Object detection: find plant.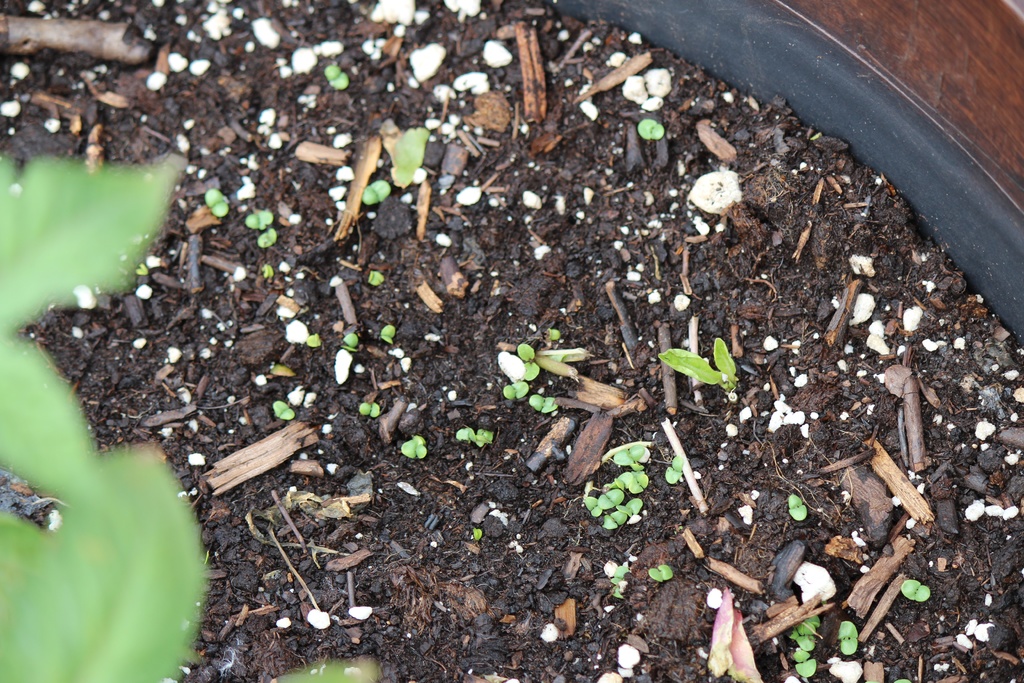
<box>311,329,332,349</box>.
